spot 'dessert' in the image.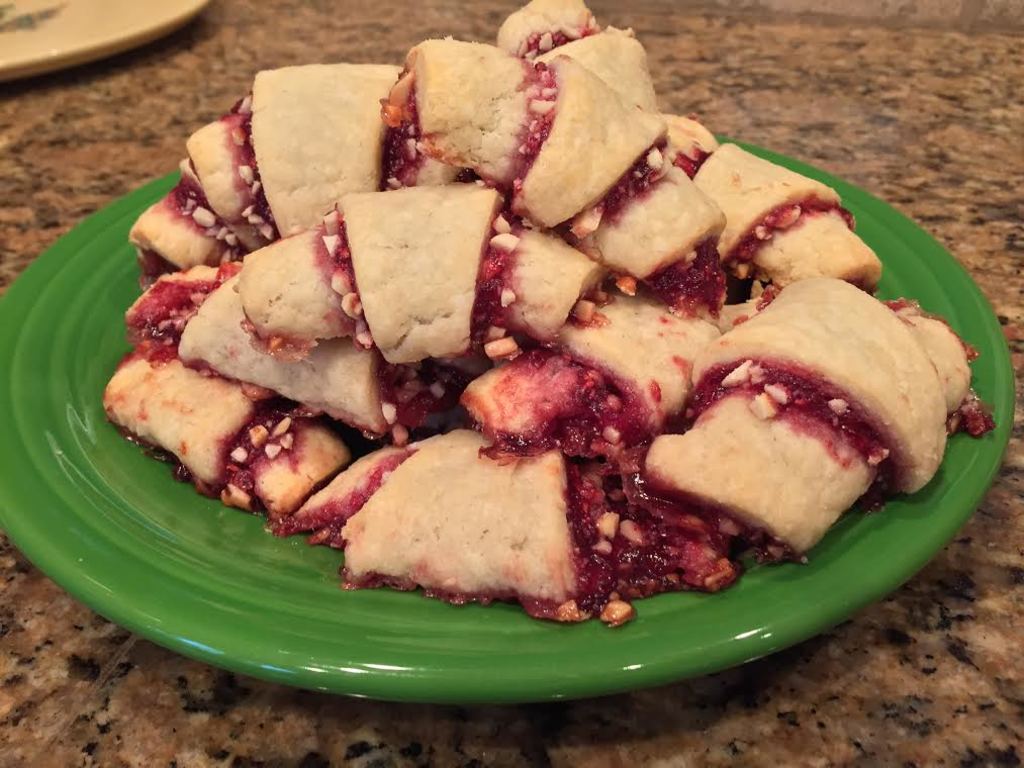
'dessert' found at box(106, 363, 260, 472).
